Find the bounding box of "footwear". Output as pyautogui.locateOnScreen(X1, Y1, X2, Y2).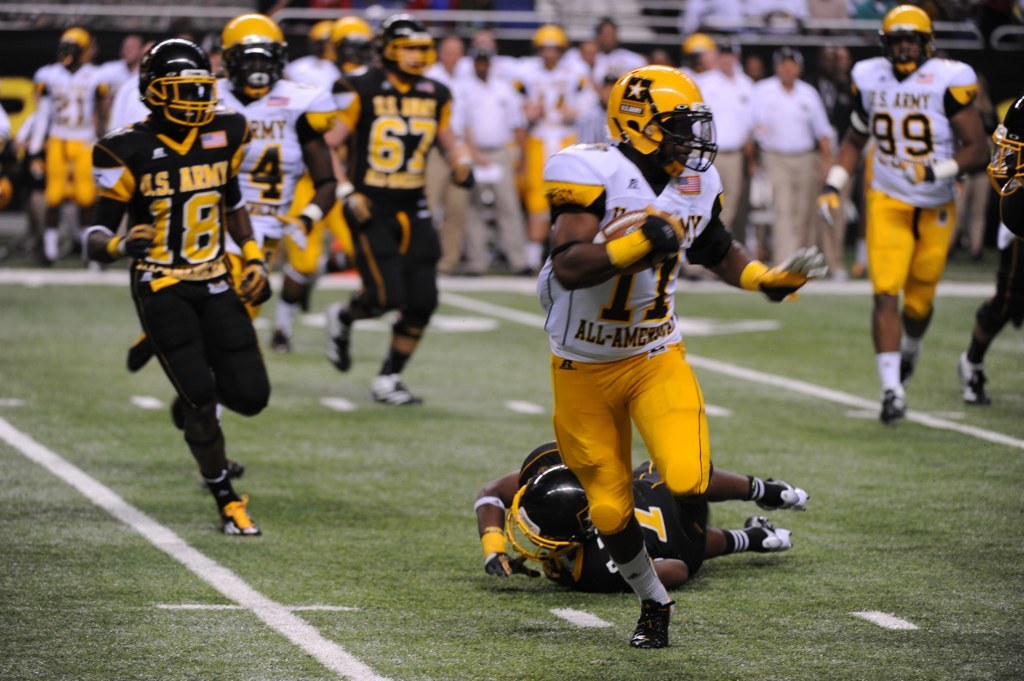
pyautogui.locateOnScreen(372, 370, 421, 407).
